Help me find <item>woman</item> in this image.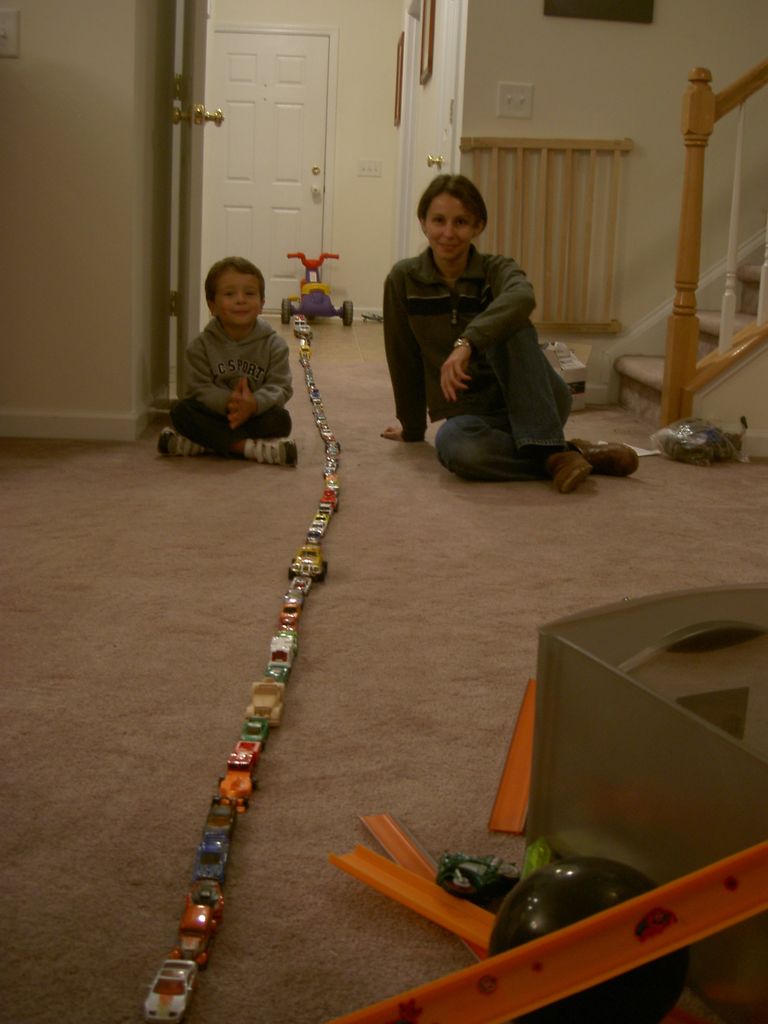
Found it: left=374, top=156, right=578, bottom=486.
